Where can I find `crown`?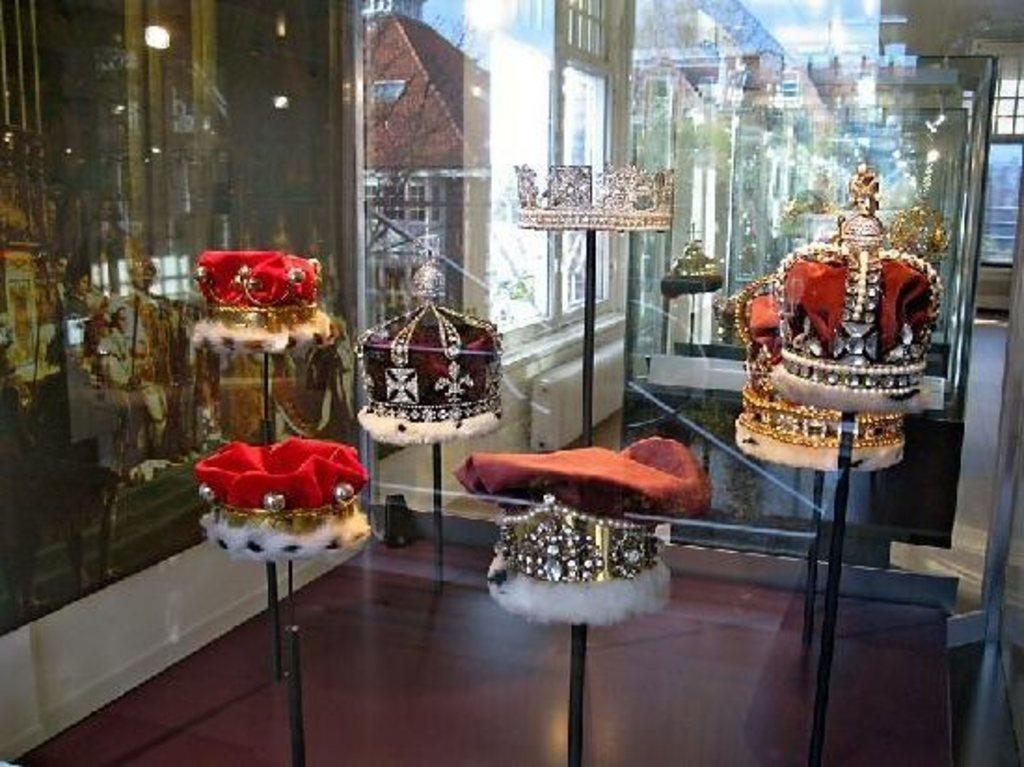
You can find it at {"left": 730, "top": 272, "right": 907, "bottom": 475}.
